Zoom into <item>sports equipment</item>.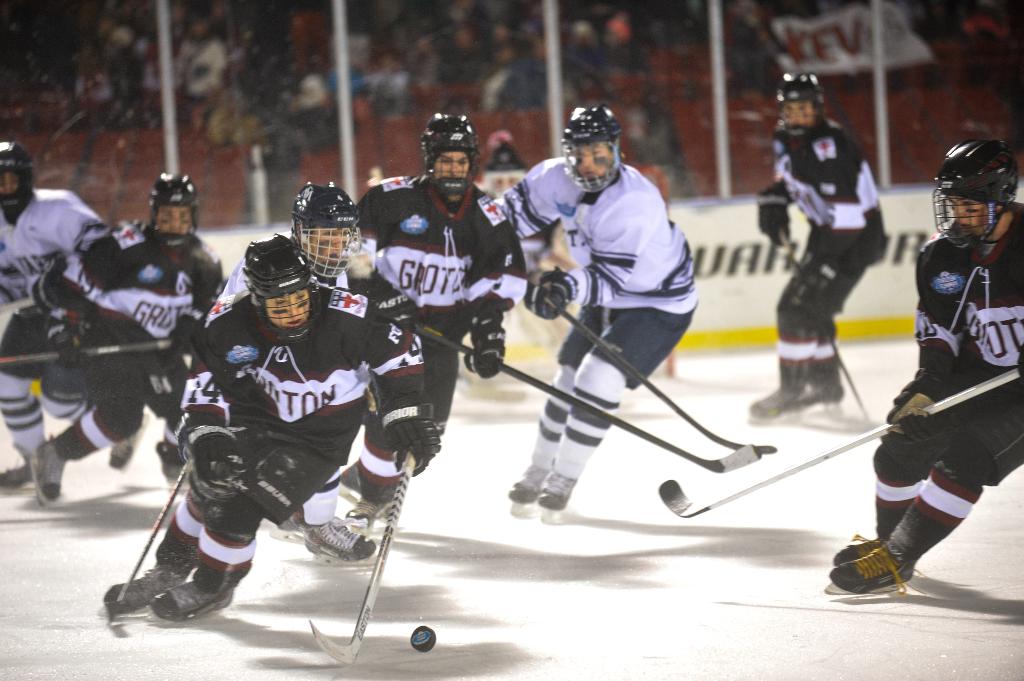
Zoom target: 412:623:436:656.
